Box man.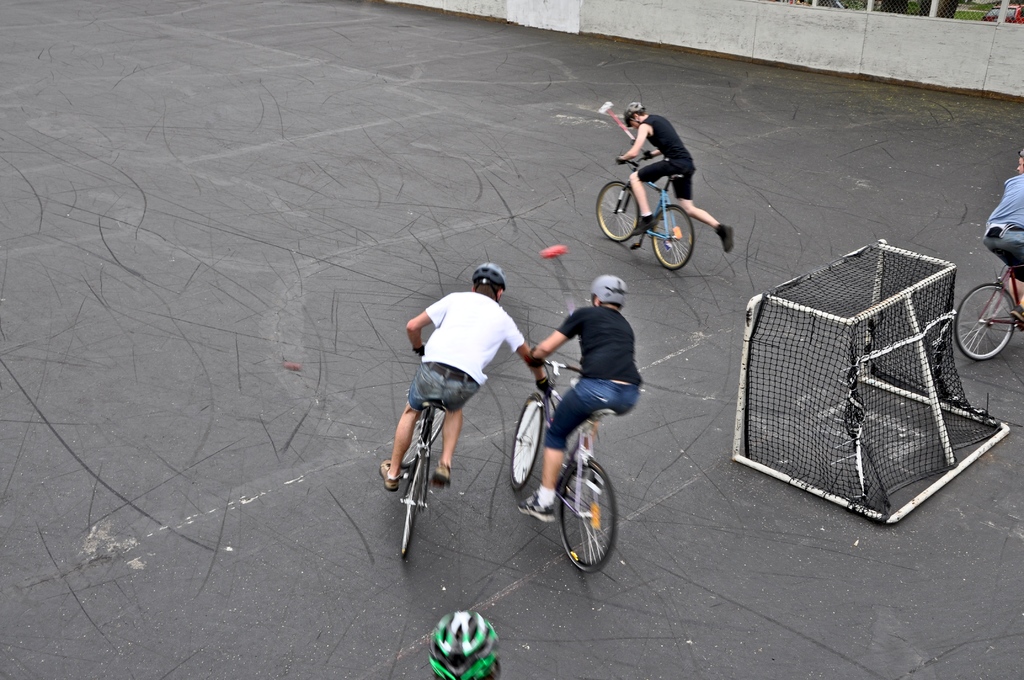
<bbox>982, 155, 1023, 327</bbox>.
